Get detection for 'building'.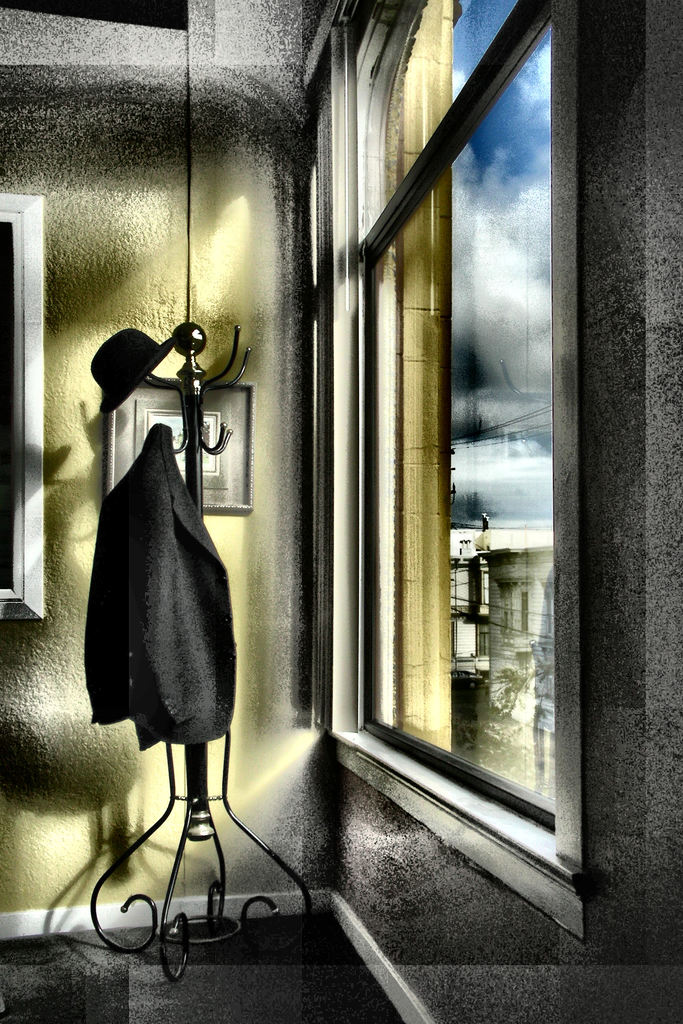
Detection: [461,325,557,657].
